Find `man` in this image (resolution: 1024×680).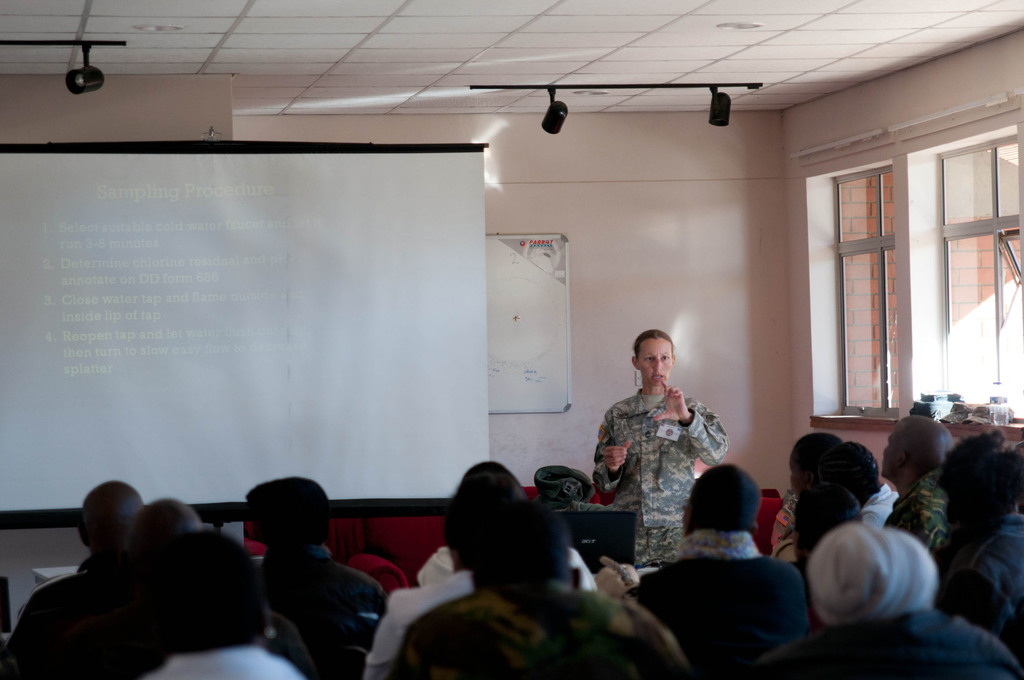
392/501/689/679.
